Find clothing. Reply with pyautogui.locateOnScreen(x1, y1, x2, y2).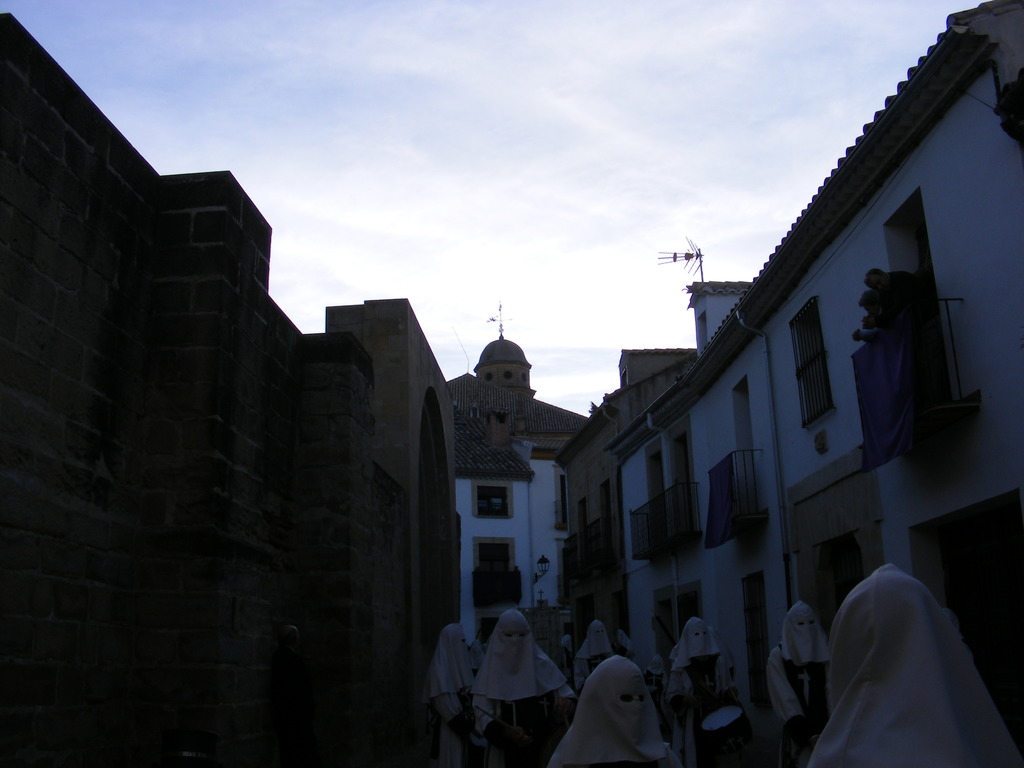
pyautogui.locateOnScreen(813, 575, 1019, 767).
